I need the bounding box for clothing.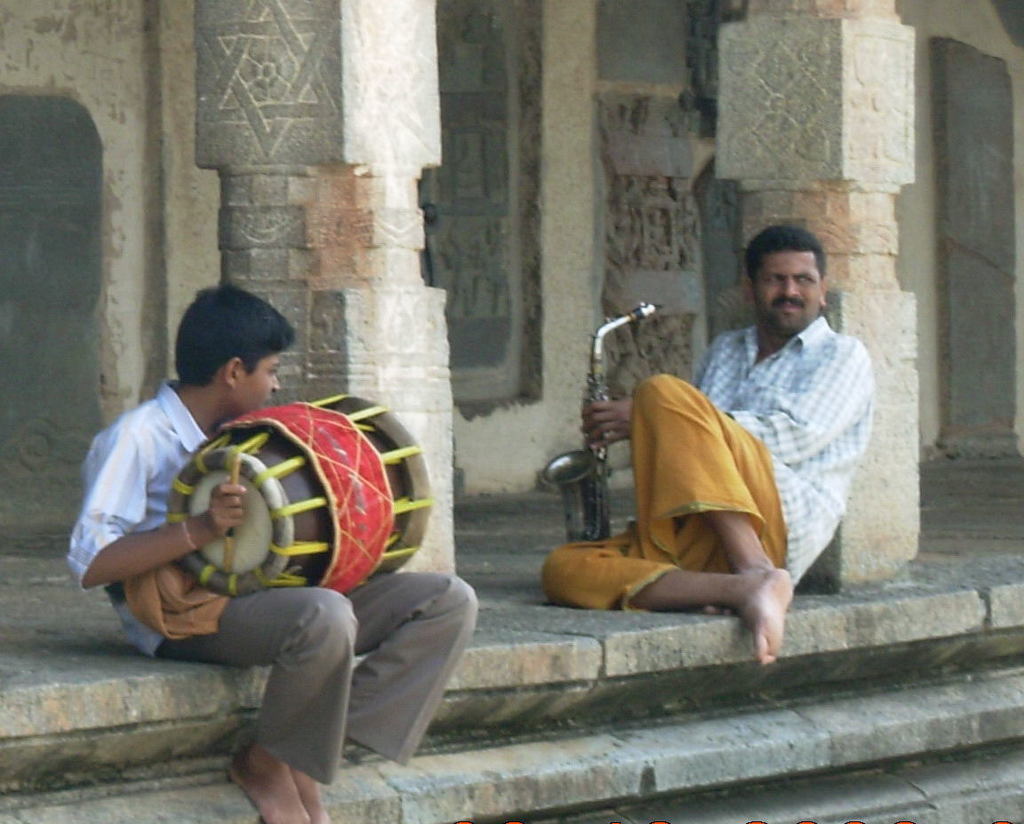
Here it is: {"x1": 540, "y1": 313, "x2": 873, "y2": 606}.
